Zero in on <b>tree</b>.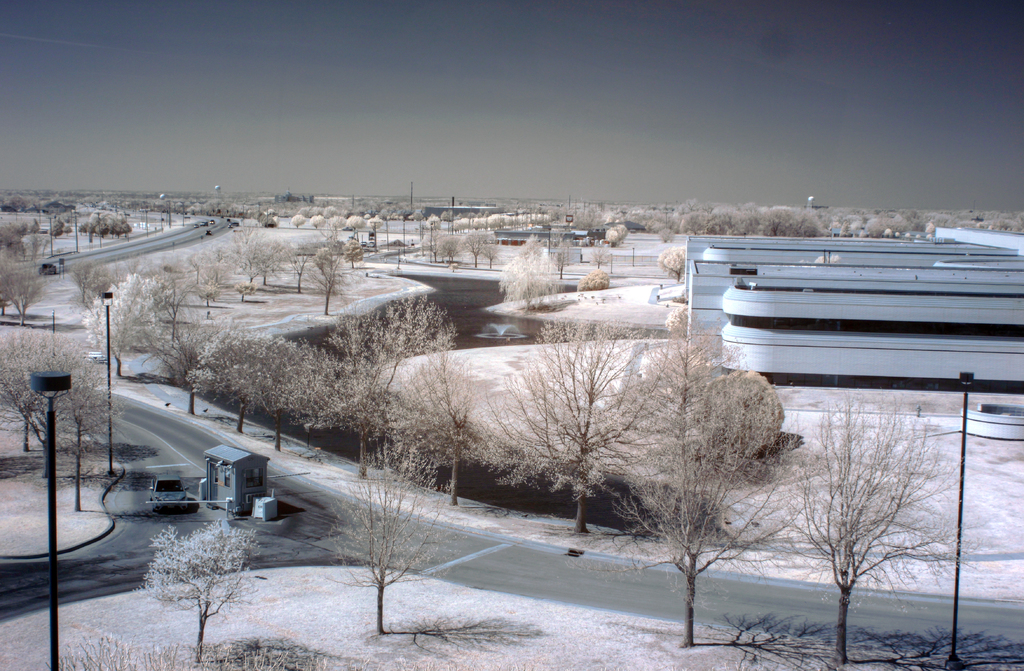
Zeroed in: rect(152, 326, 211, 414).
